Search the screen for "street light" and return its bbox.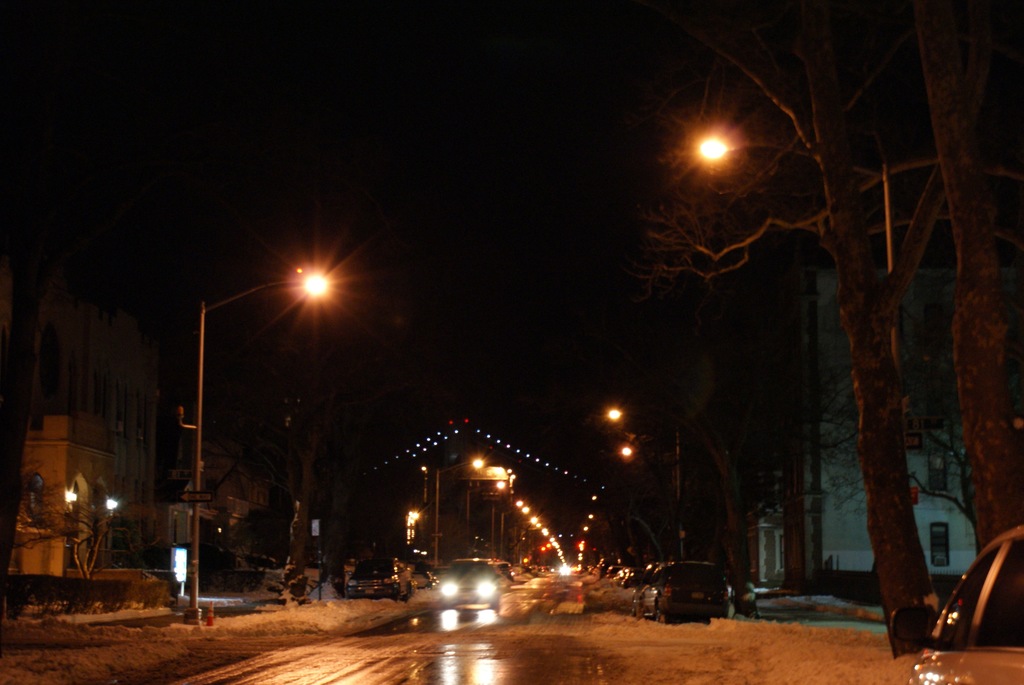
Found: {"x1": 430, "y1": 456, "x2": 481, "y2": 565}.
